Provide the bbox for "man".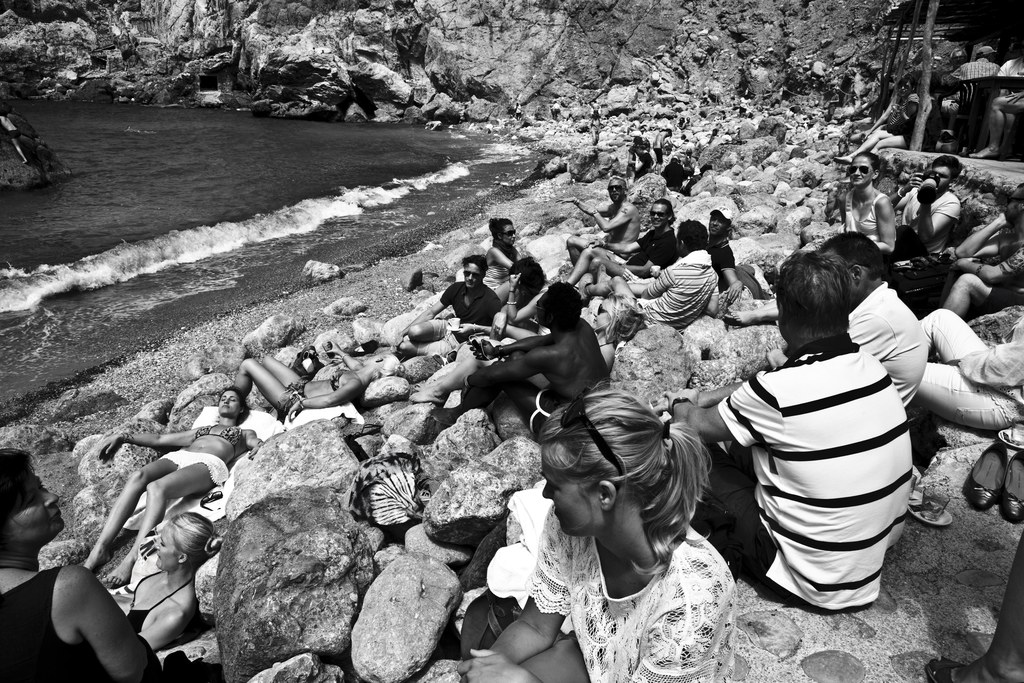
box(888, 155, 963, 244).
